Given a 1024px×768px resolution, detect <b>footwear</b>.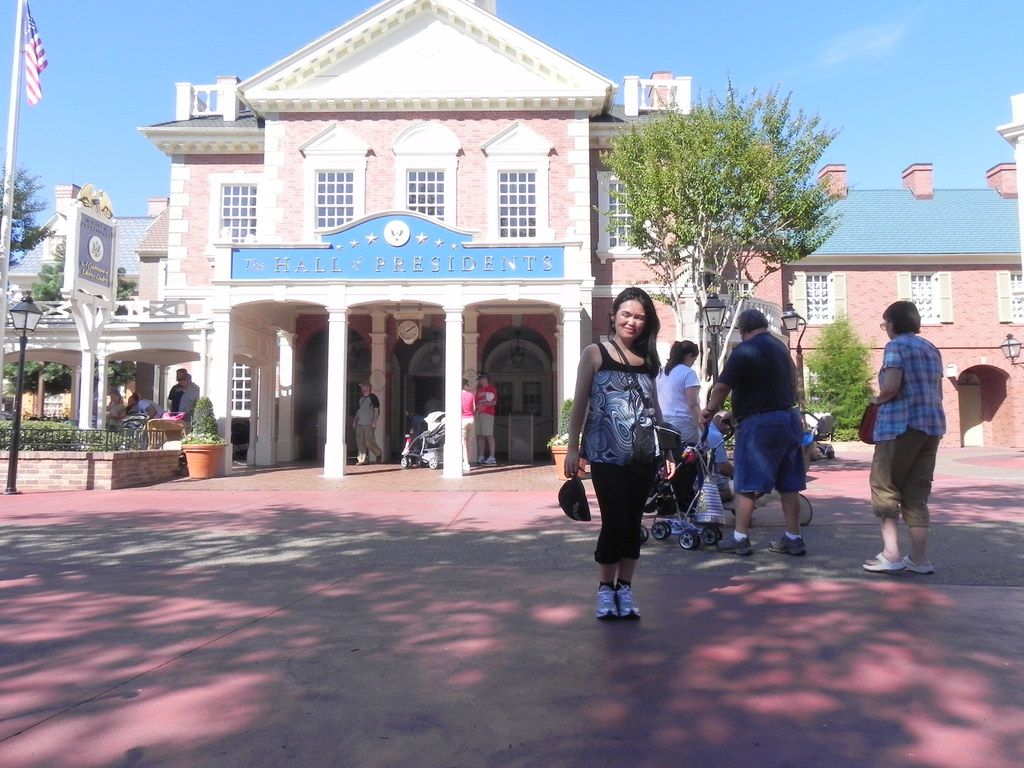
(479, 457, 484, 462).
